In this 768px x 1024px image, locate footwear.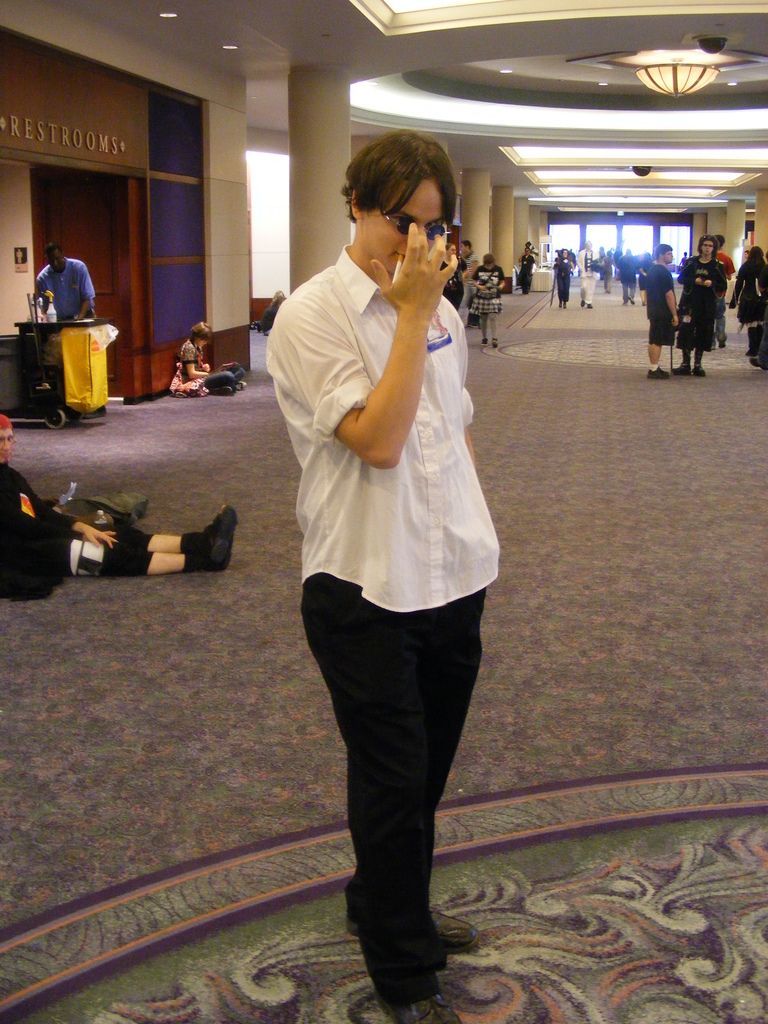
Bounding box: detection(345, 908, 477, 947).
